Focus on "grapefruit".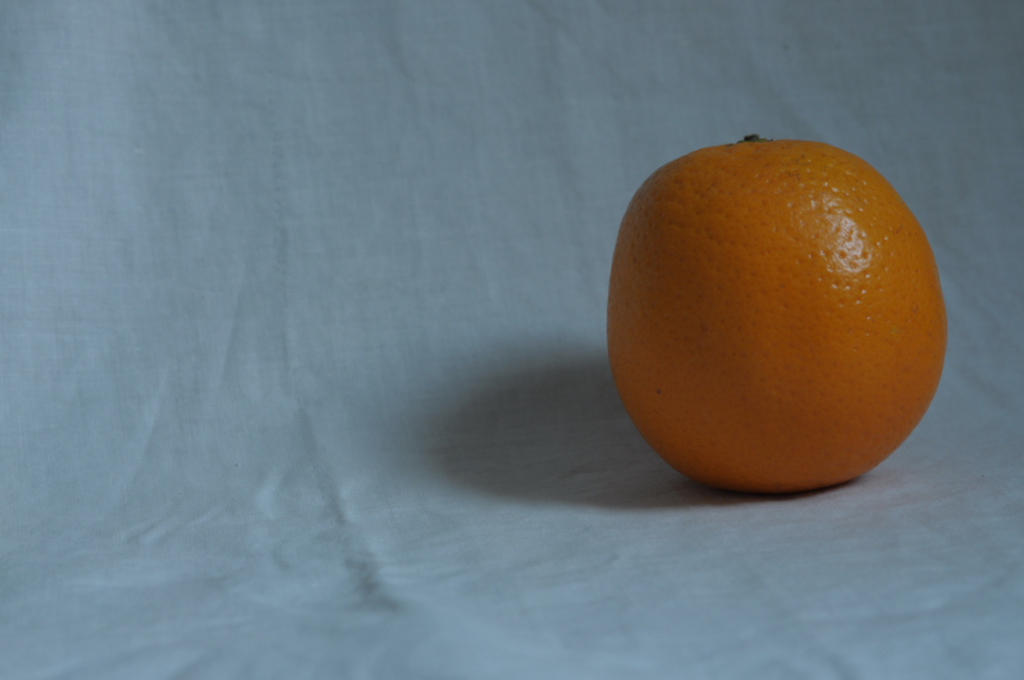
Focused at pyautogui.locateOnScreen(616, 137, 956, 494).
